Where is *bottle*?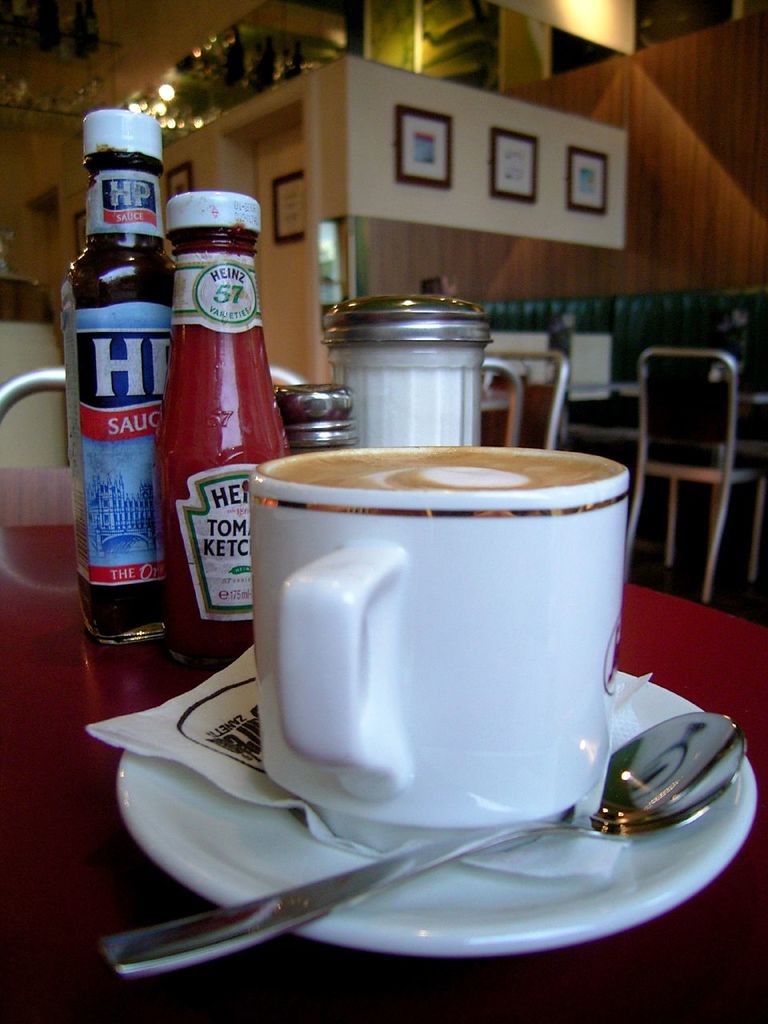
region(163, 192, 292, 666).
